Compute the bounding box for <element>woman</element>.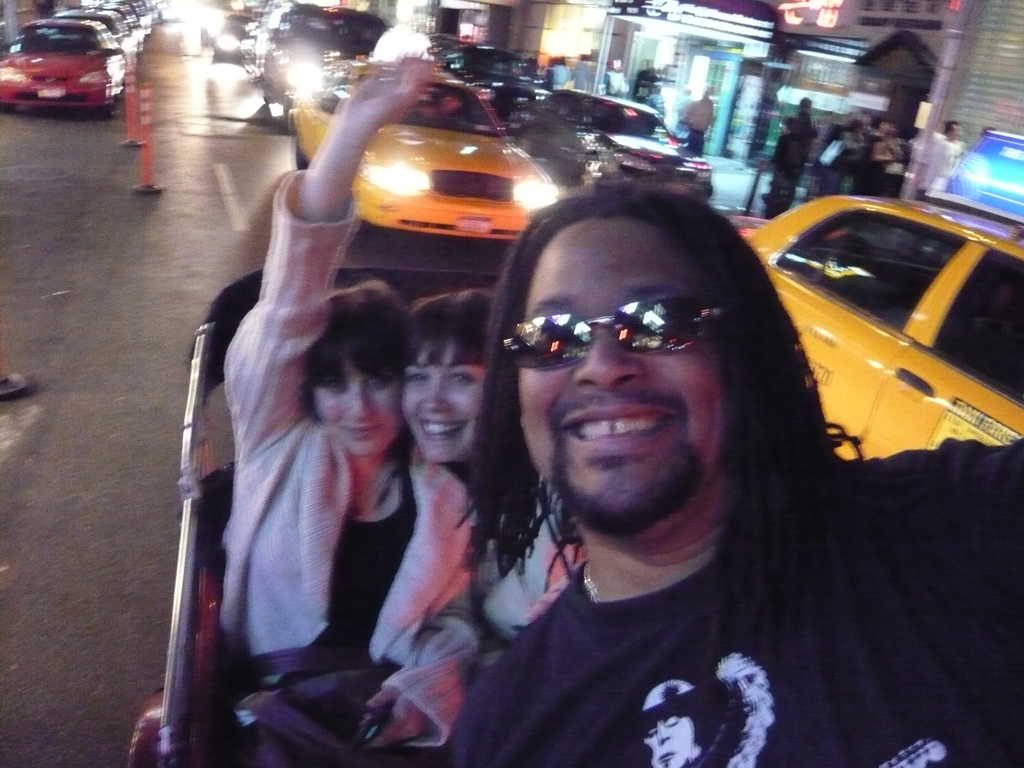
223, 56, 495, 767.
